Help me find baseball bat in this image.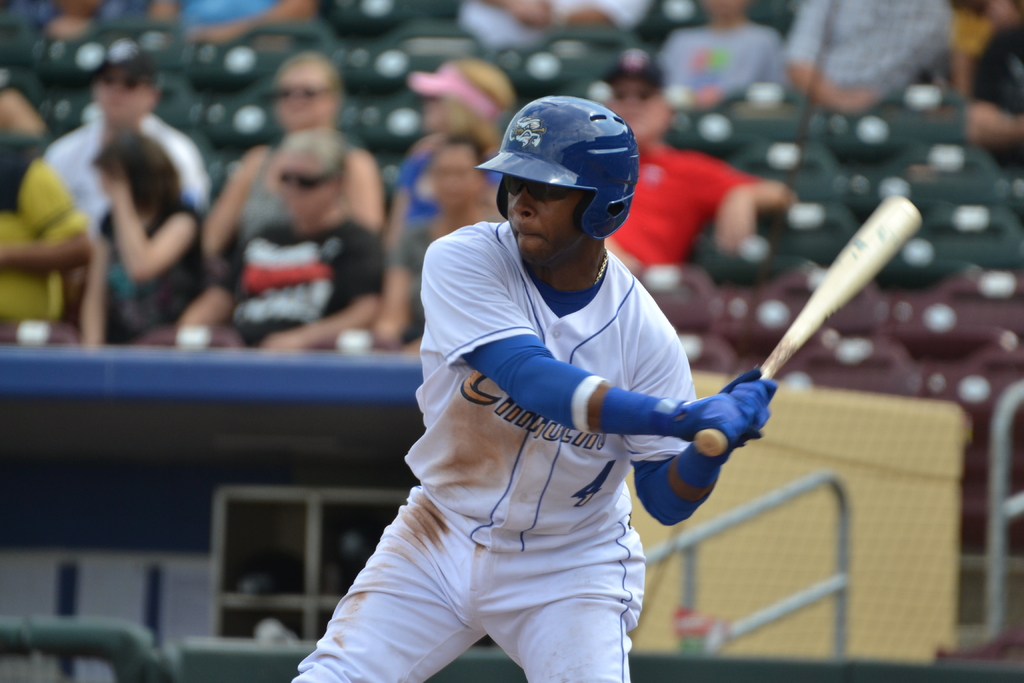
Found it: 698/198/922/454.
